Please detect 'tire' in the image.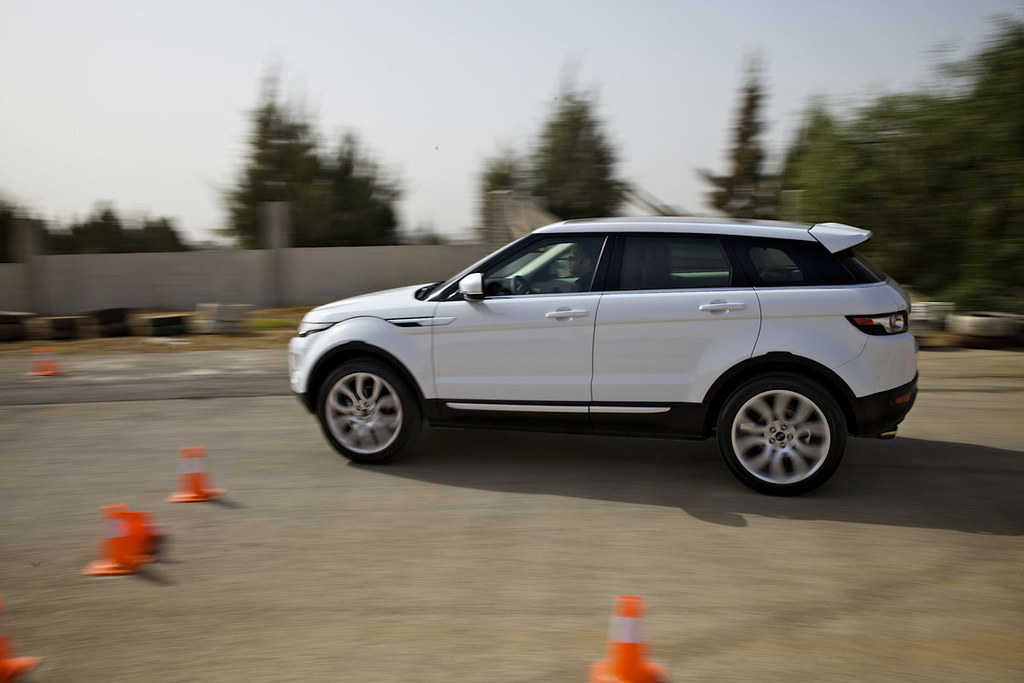
bbox(313, 352, 423, 468).
